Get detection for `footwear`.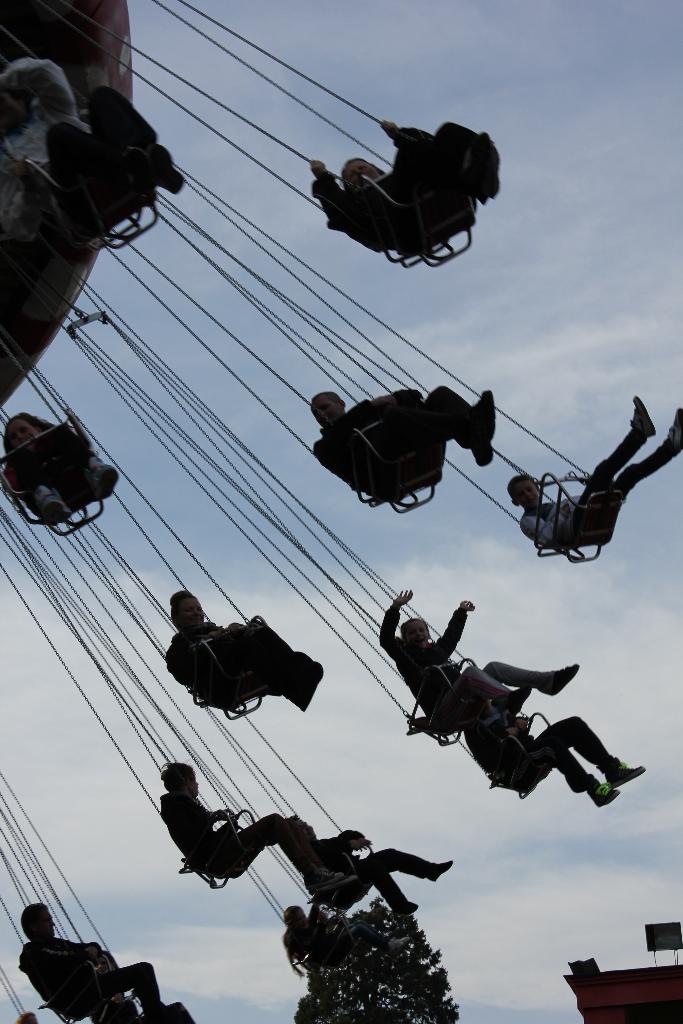
Detection: [left=636, top=393, right=660, bottom=435].
